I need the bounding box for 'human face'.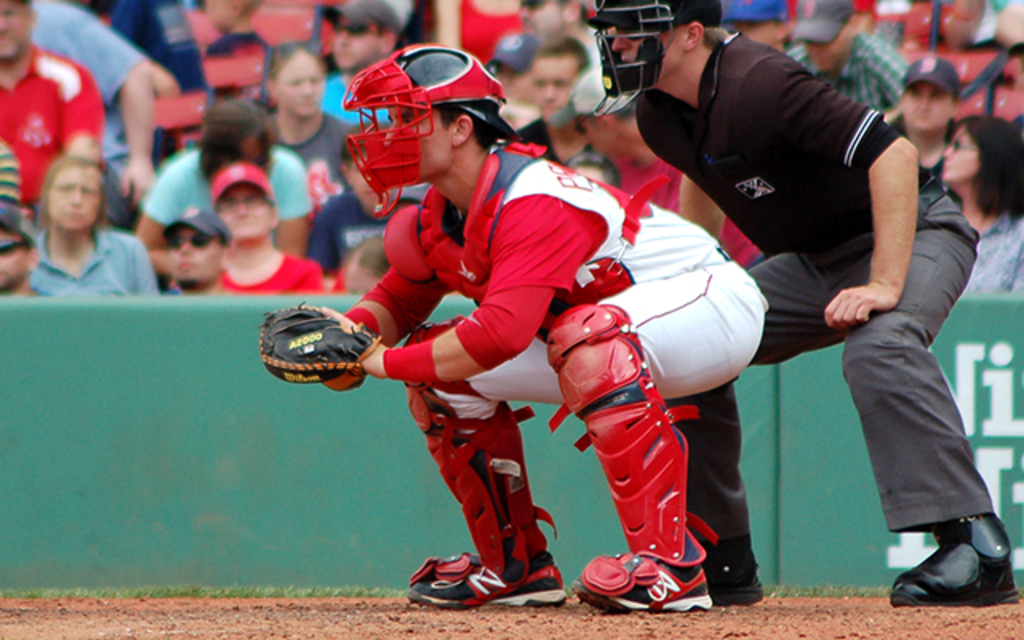
Here it is: crop(518, 0, 563, 51).
